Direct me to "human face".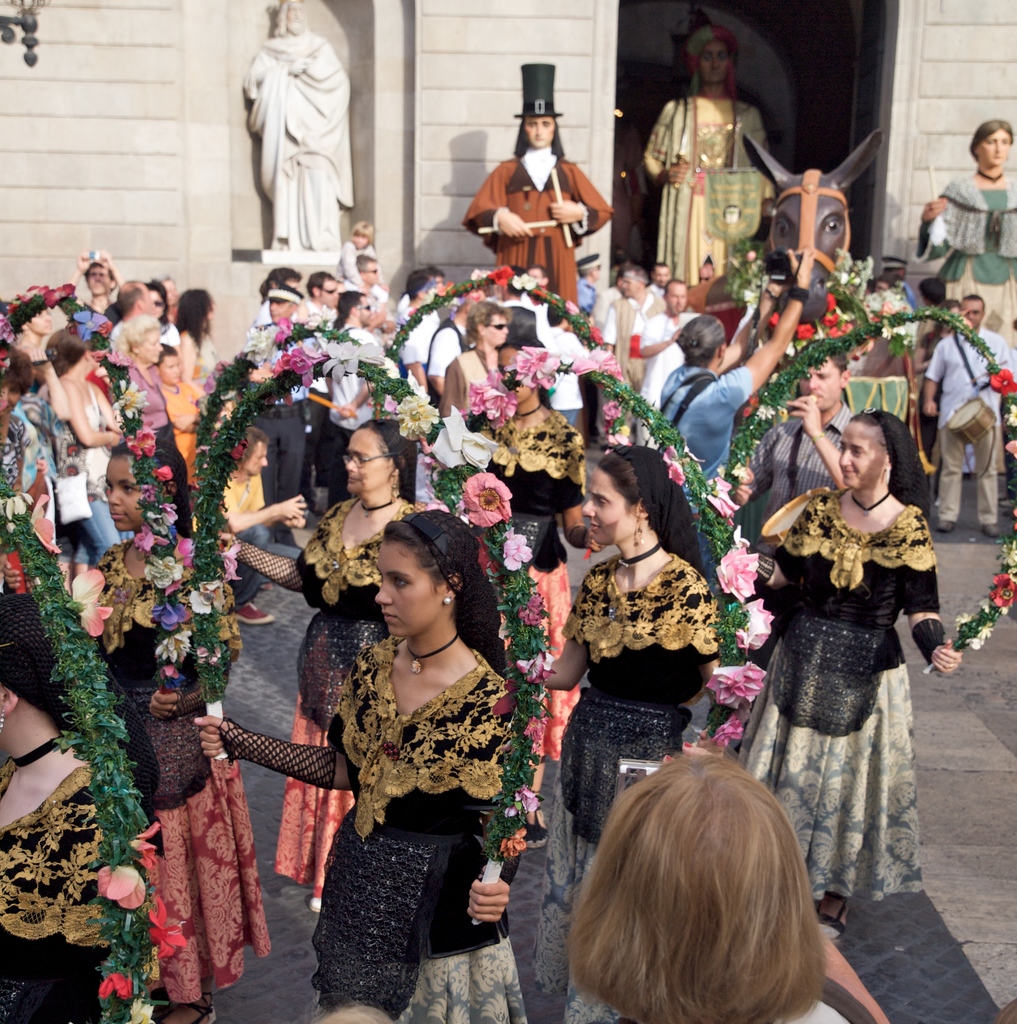
Direction: [145, 328, 165, 367].
